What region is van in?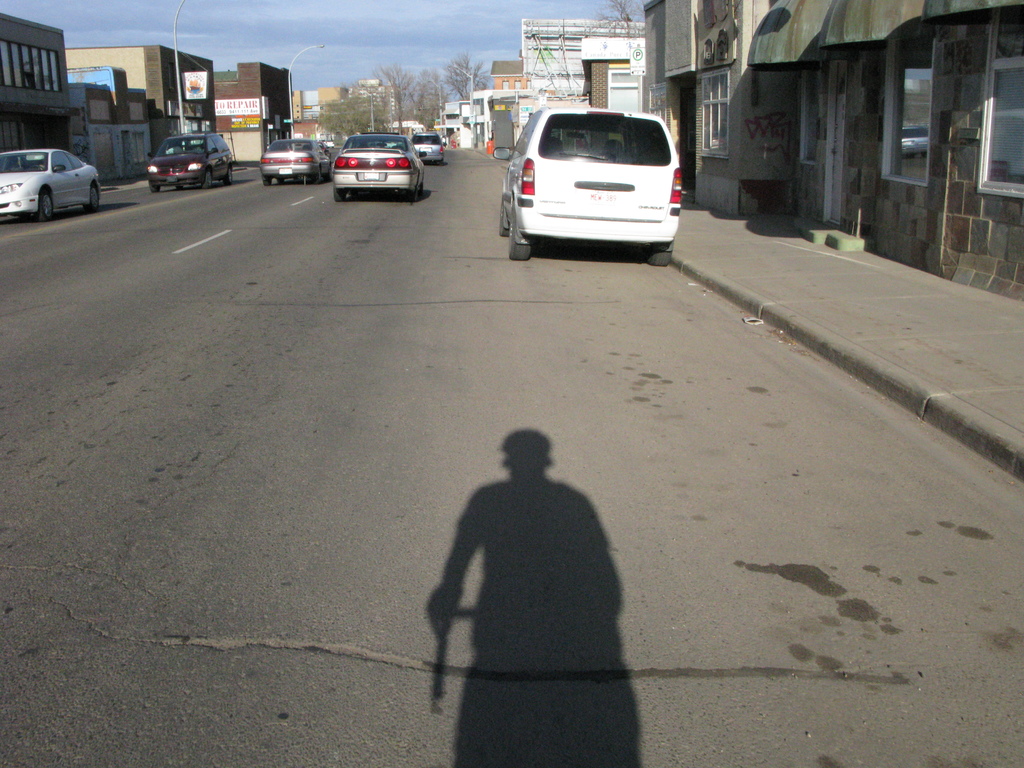
<region>489, 104, 682, 269</region>.
